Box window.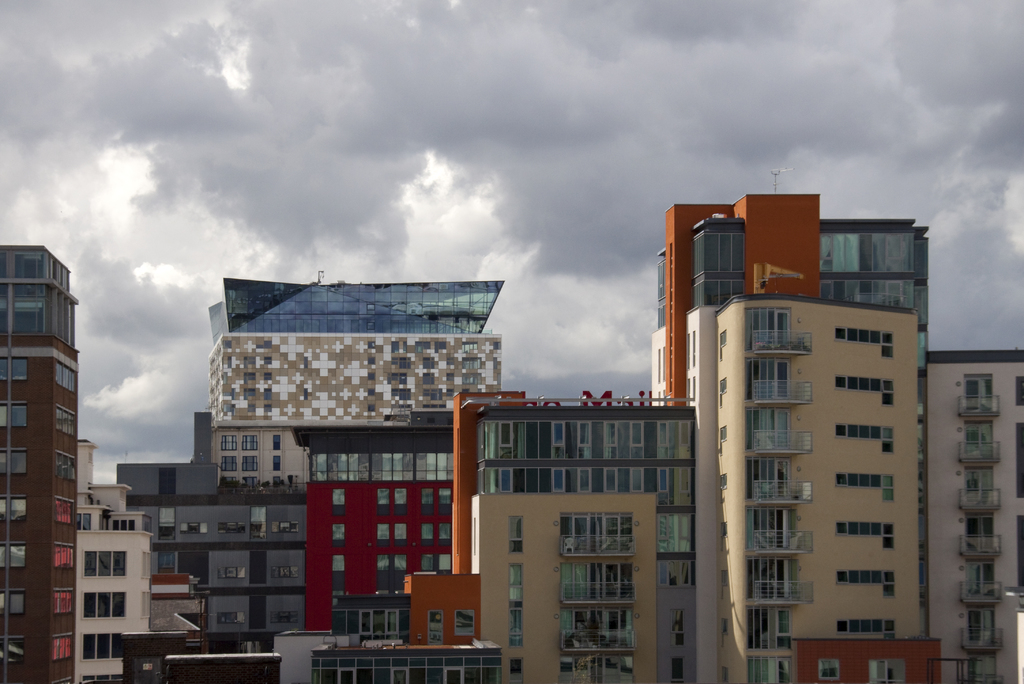
bbox=(331, 485, 348, 516).
